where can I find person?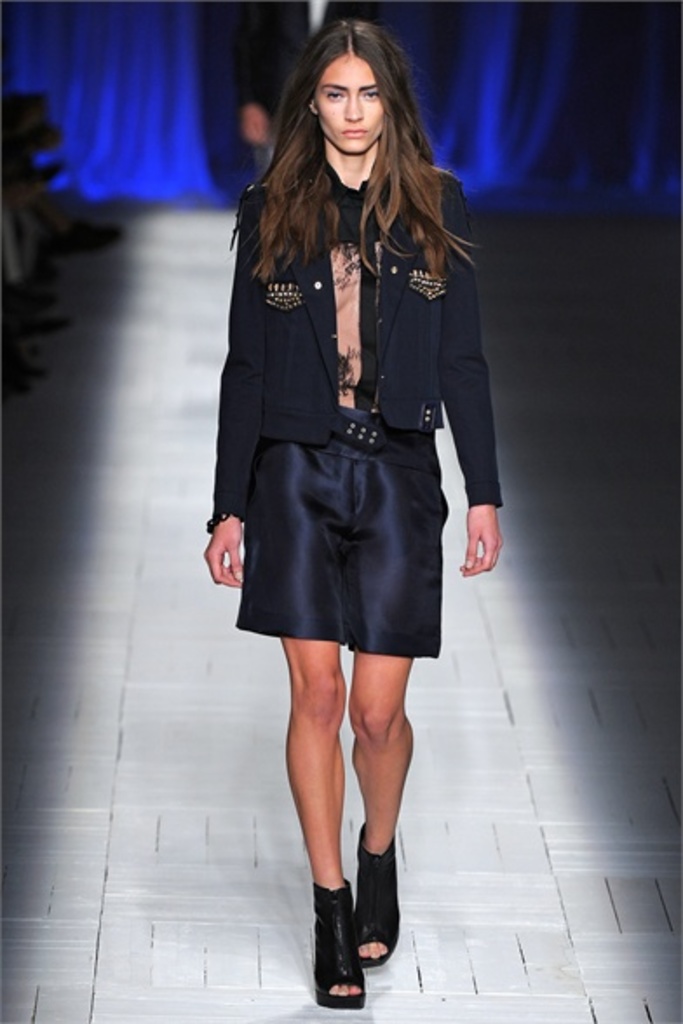
You can find it at [left=202, top=9, right=504, bottom=1014].
